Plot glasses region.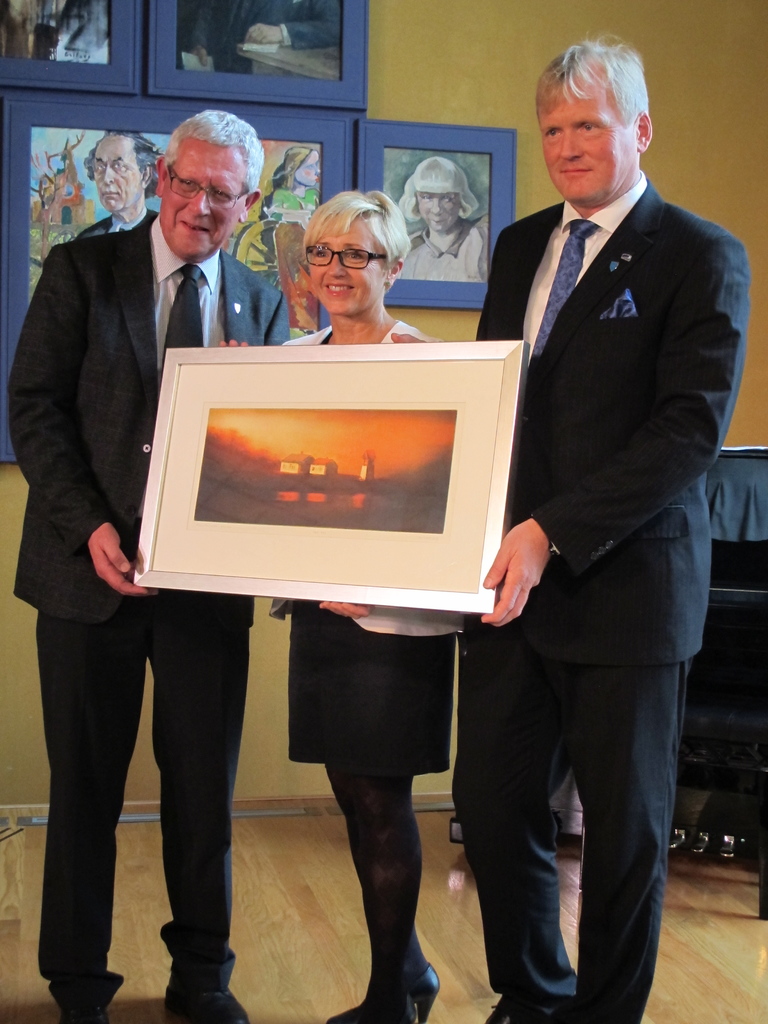
Plotted at locate(282, 226, 406, 274).
